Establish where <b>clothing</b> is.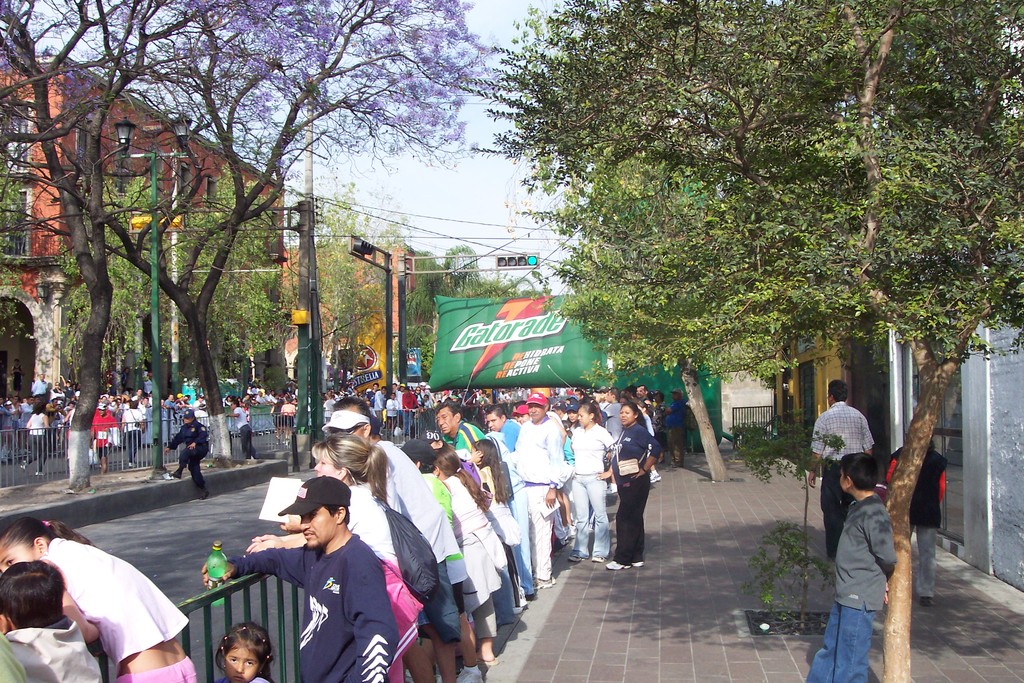
Established at <region>38, 523, 205, 682</region>.
